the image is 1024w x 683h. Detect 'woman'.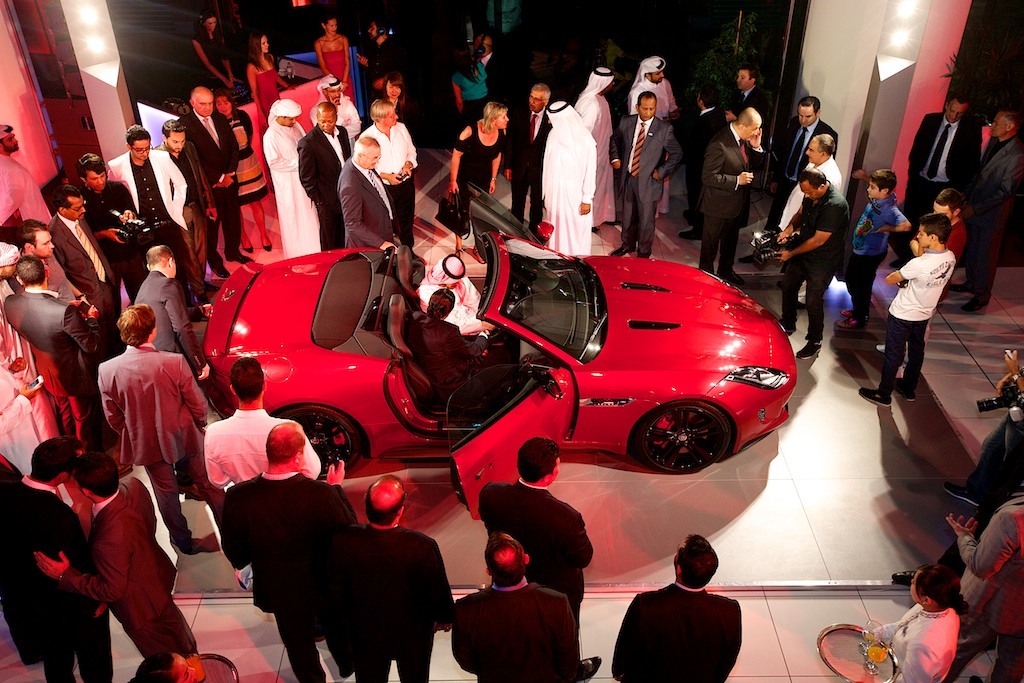
Detection: 190/12/237/91.
